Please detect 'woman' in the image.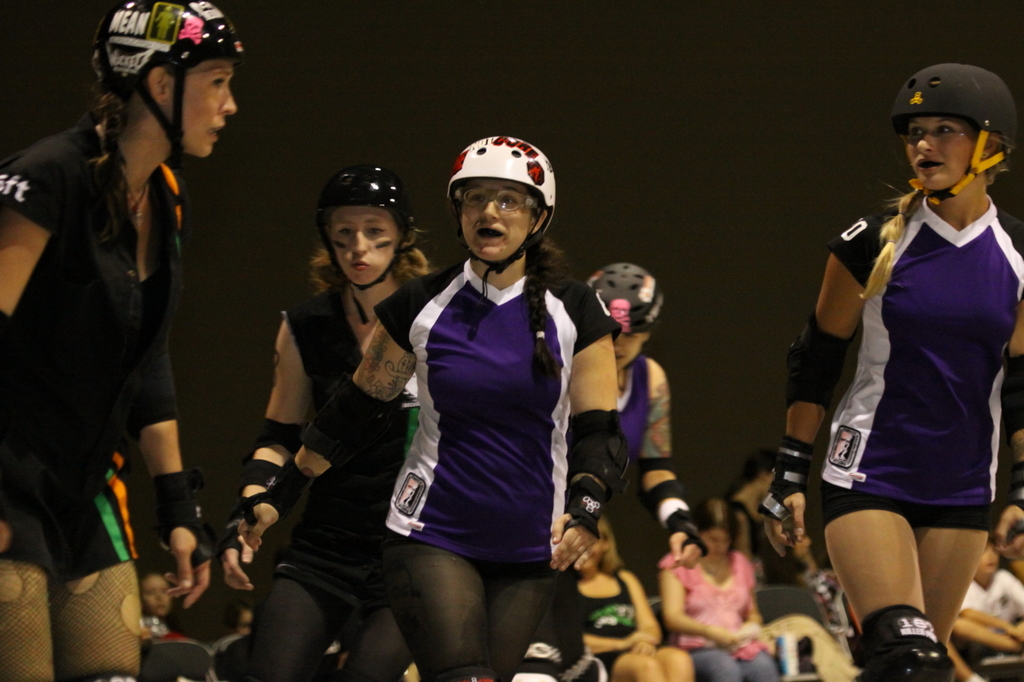
<region>136, 562, 182, 643</region>.
